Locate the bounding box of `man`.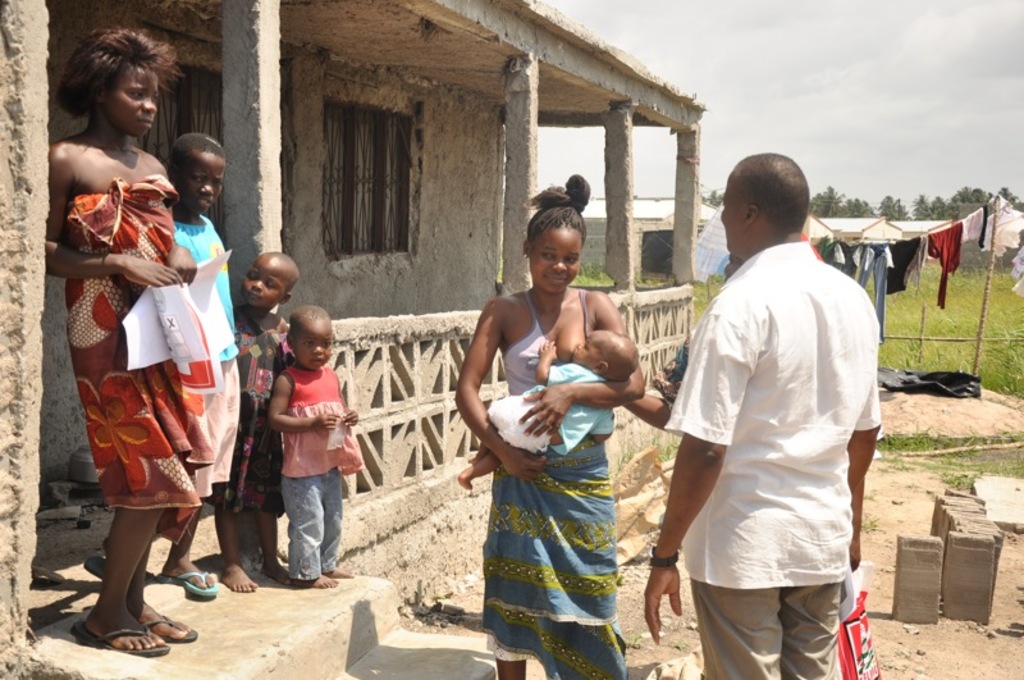
Bounding box: [663, 124, 892, 679].
